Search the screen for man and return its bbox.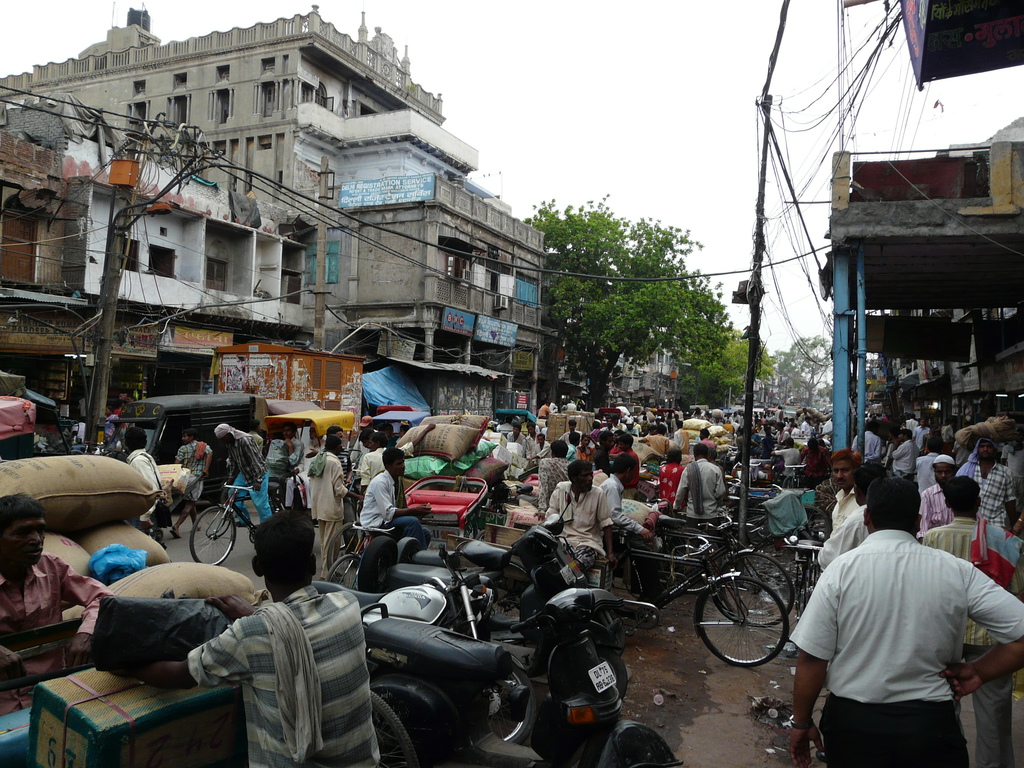
Found: <region>800, 406, 809, 420</region>.
